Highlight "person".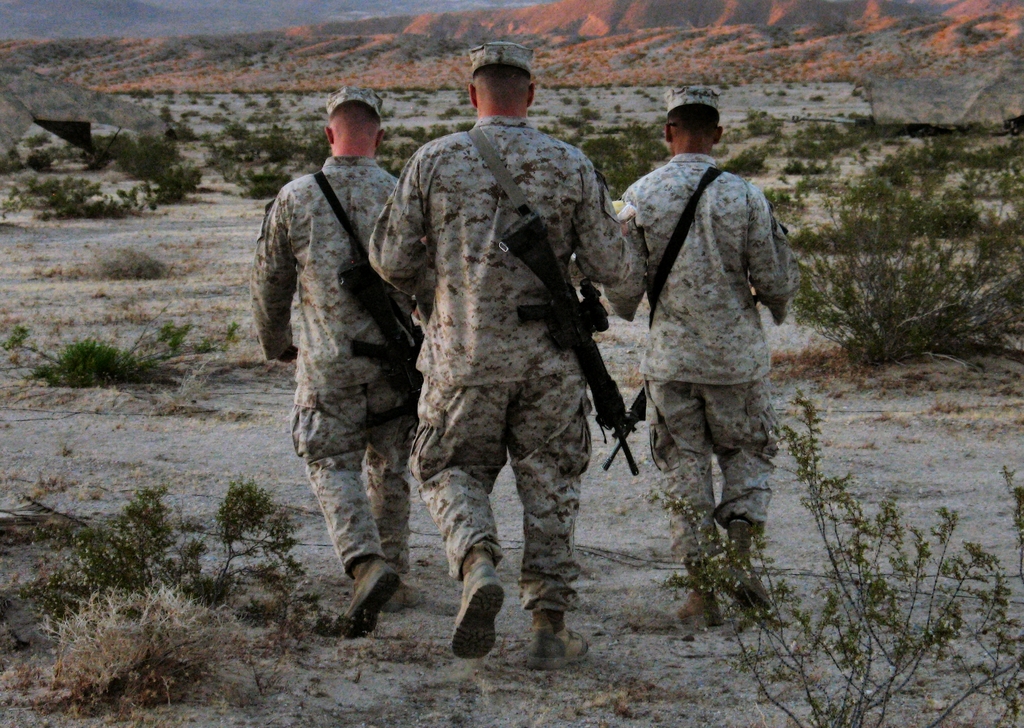
Highlighted region: locate(608, 83, 790, 631).
